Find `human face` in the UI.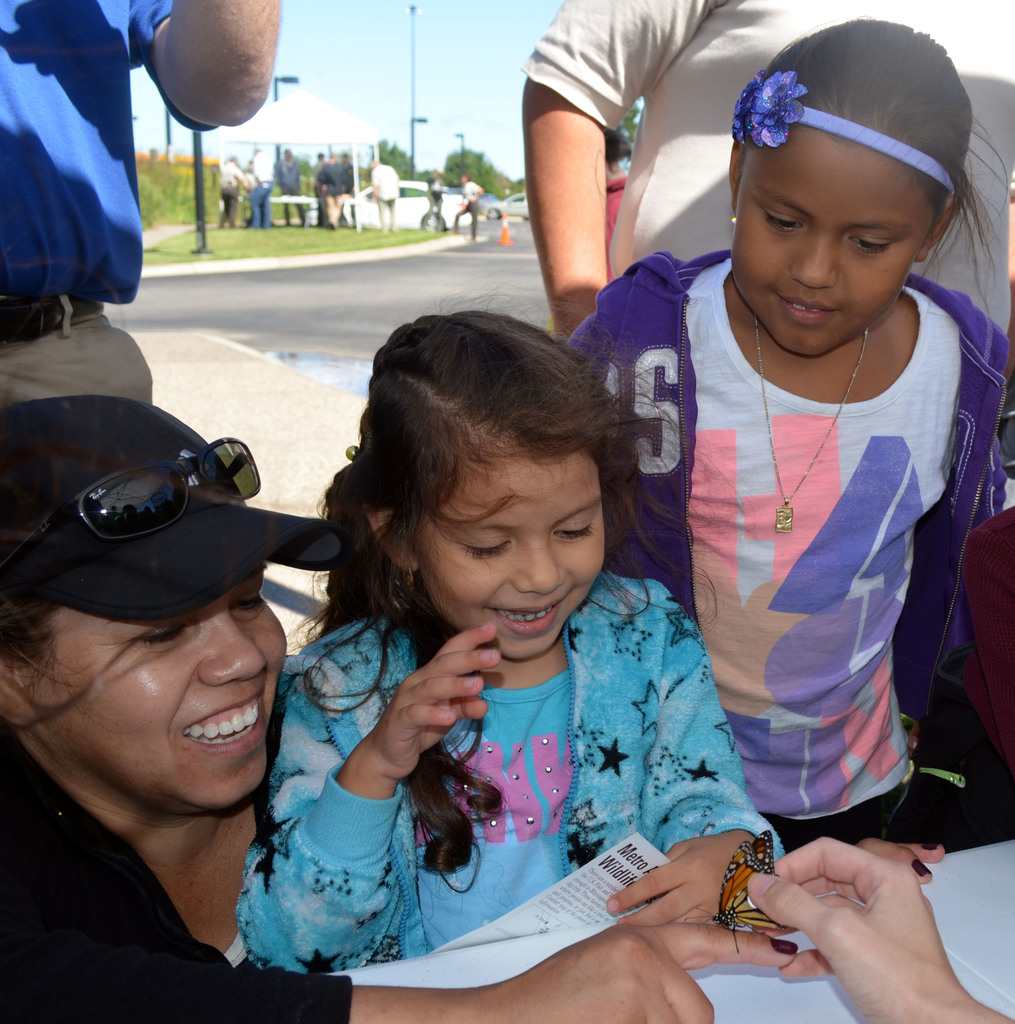
UI element at x1=32, y1=615, x2=282, y2=816.
